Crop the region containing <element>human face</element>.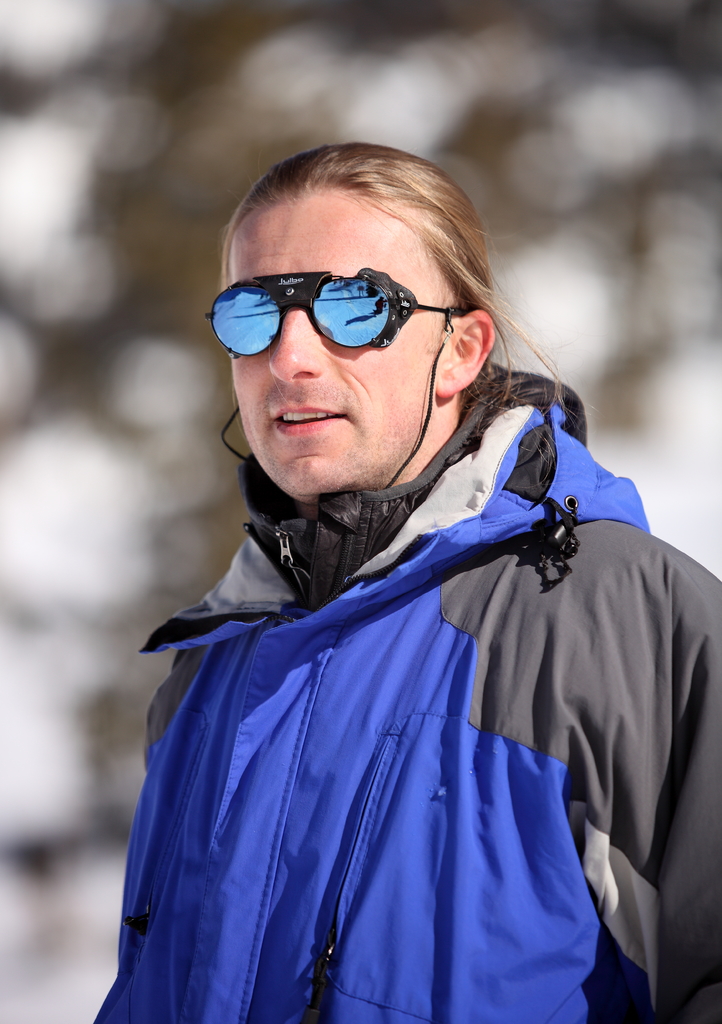
Crop region: rect(227, 187, 457, 502).
